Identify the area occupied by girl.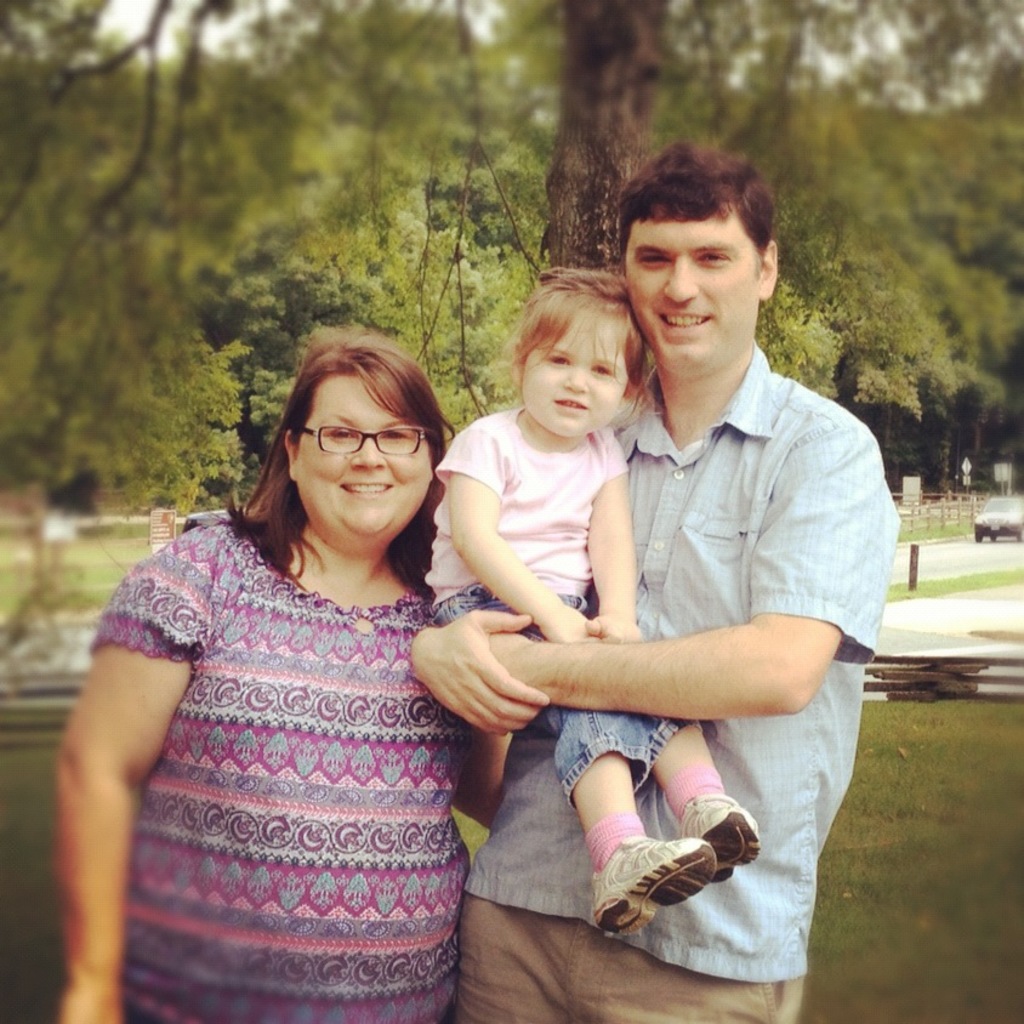
Area: region(427, 269, 743, 923).
